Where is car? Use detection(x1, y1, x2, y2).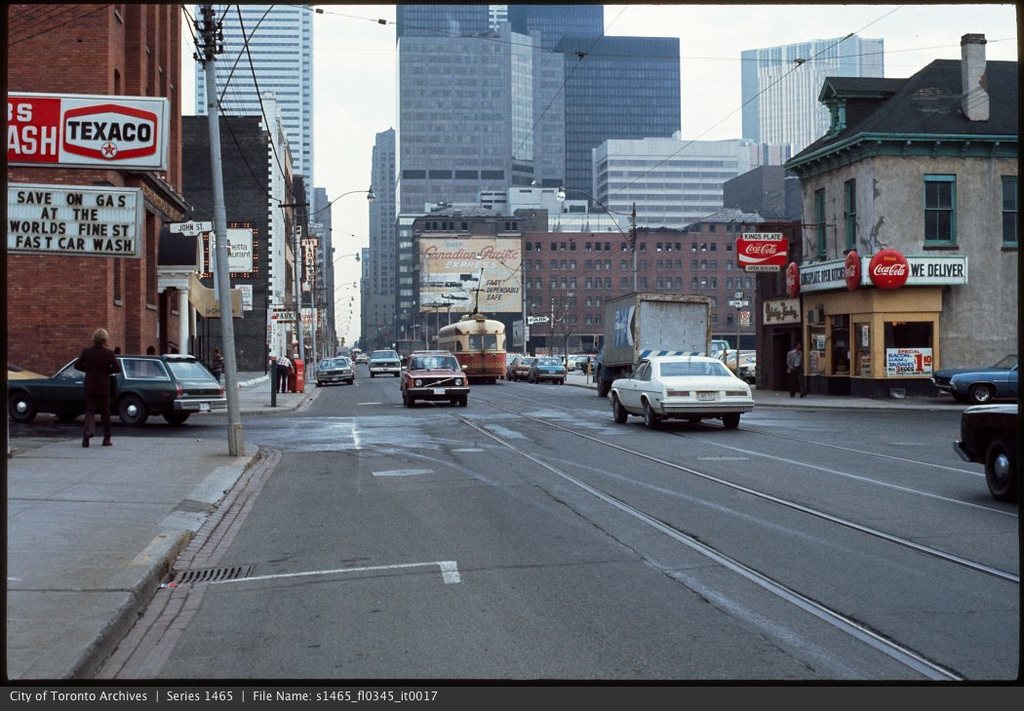
detection(506, 351, 532, 376).
